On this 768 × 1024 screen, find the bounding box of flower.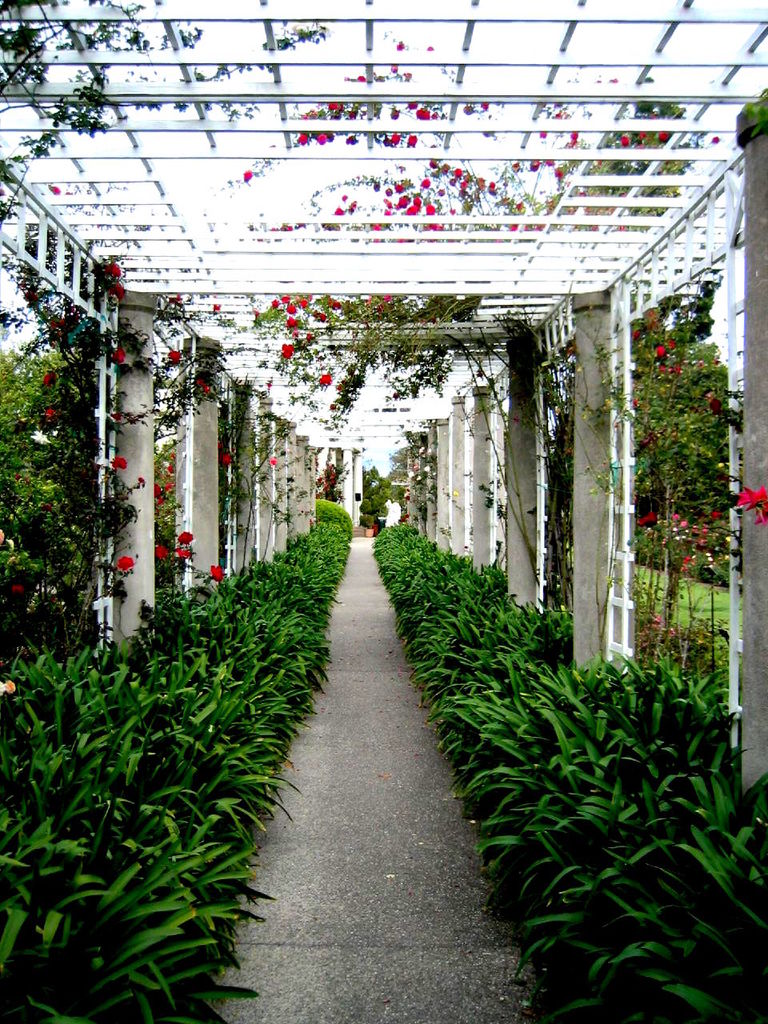
Bounding box: Rect(315, 458, 340, 498).
